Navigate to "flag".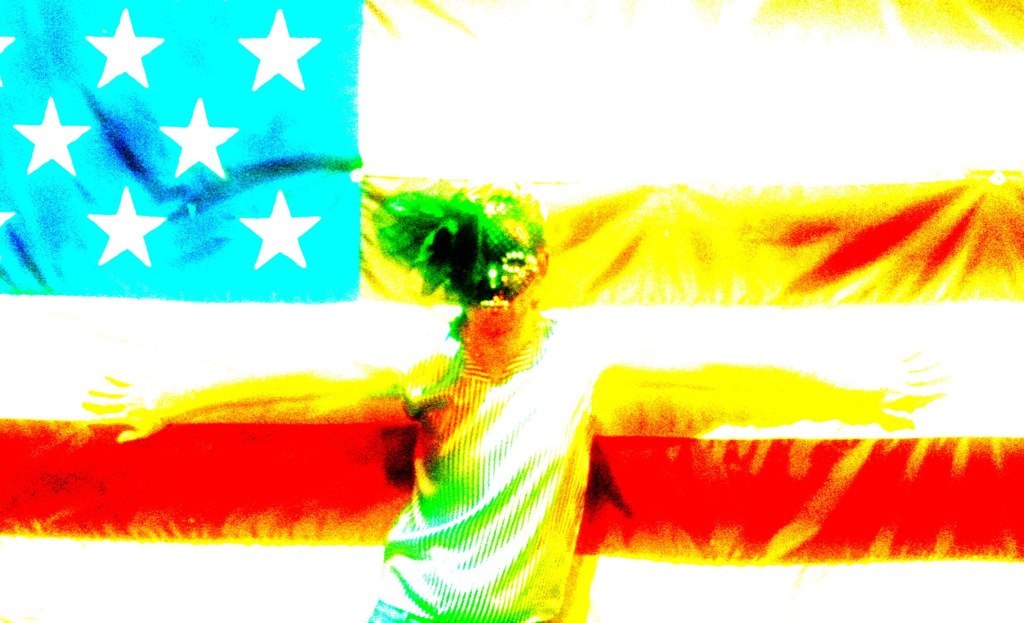
Navigation target: 0/0/1023/622.
